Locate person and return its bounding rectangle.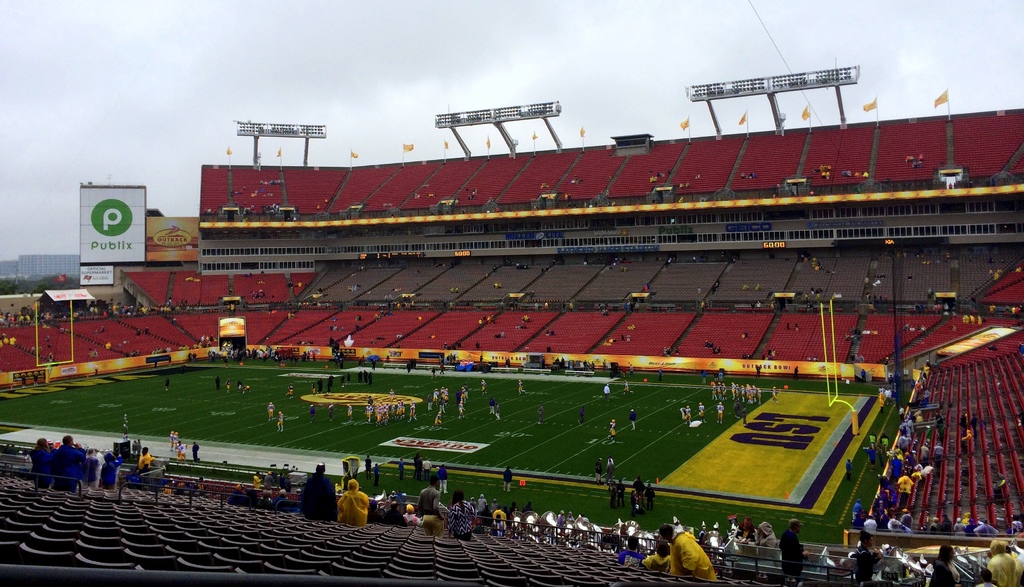
[x1=856, y1=499, x2=863, y2=524].
